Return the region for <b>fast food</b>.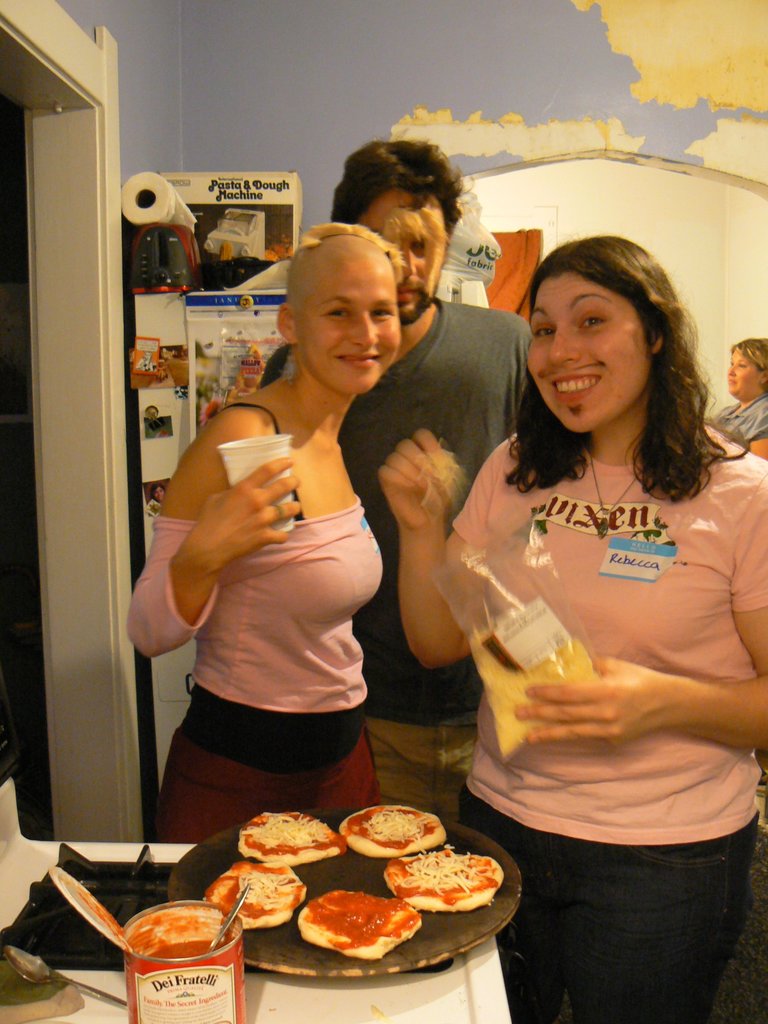
Rect(339, 803, 446, 858).
